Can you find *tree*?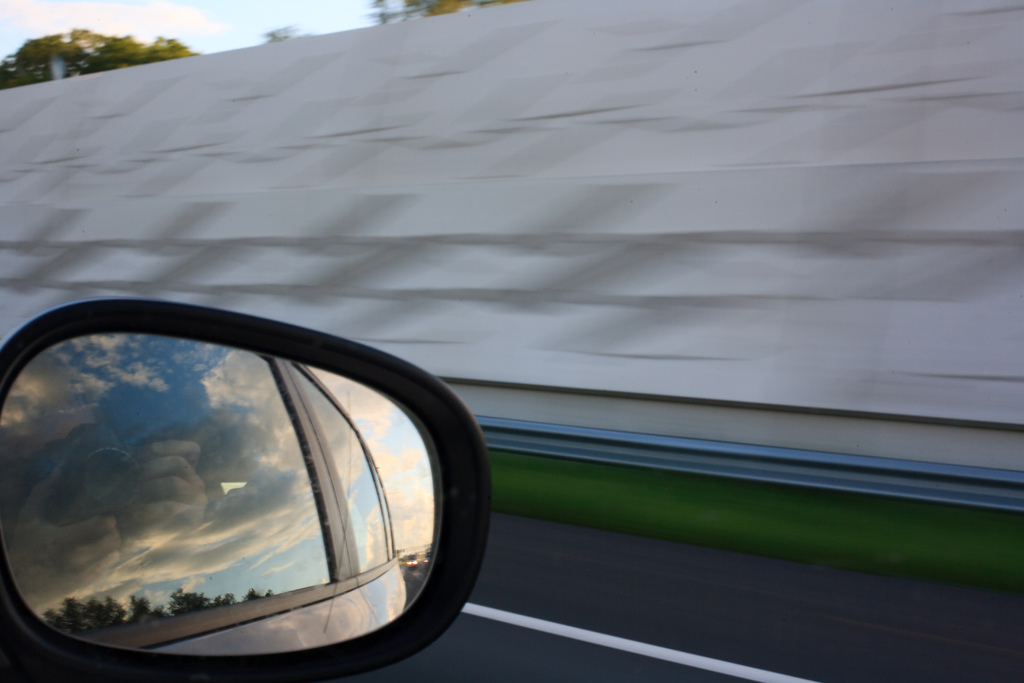
Yes, bounding box: box=[261, 21, 301, 42].
